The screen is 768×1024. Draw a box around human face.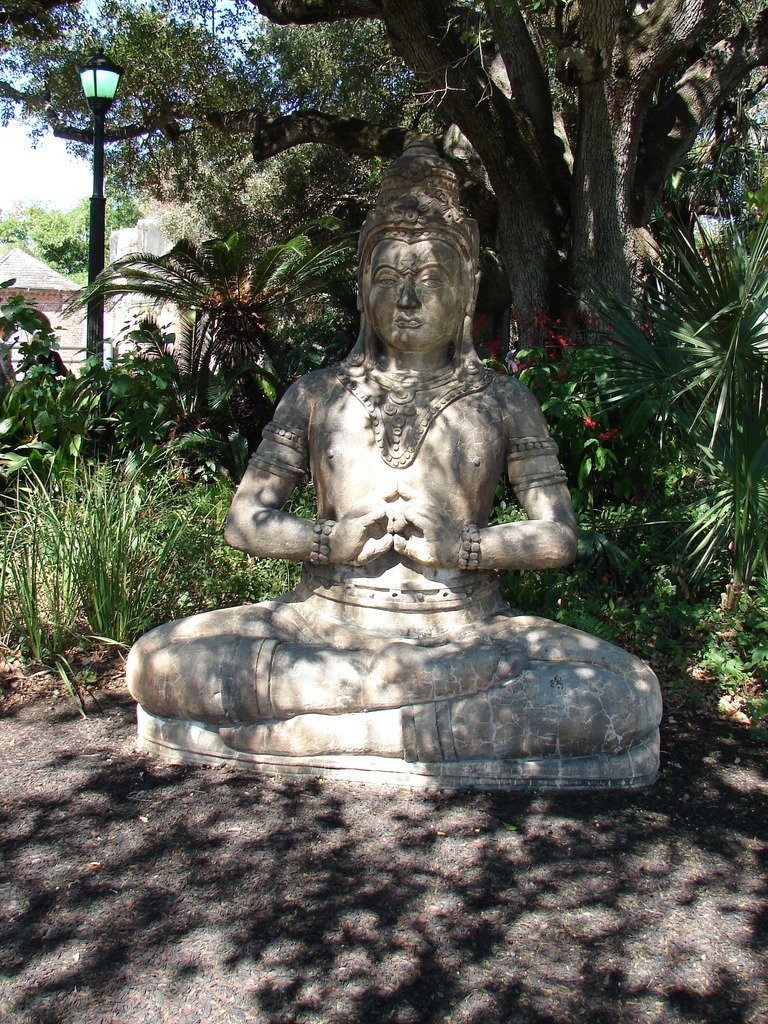
[left=369, top=239, right=467, bottom=344].
